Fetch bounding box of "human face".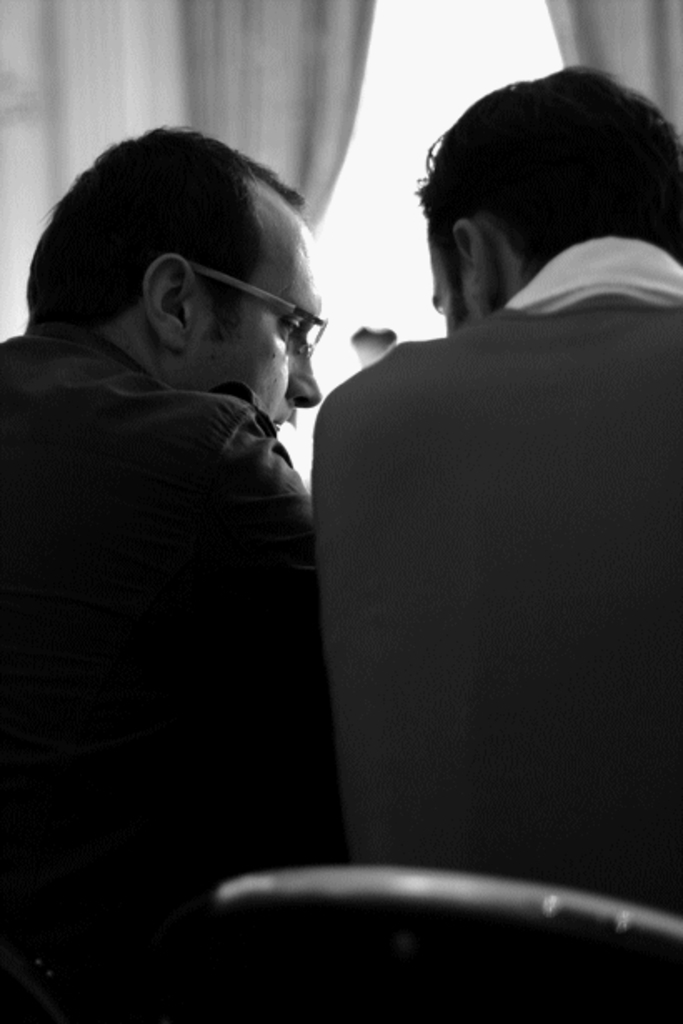
Bbox: region(425, 231, 481, 336).
